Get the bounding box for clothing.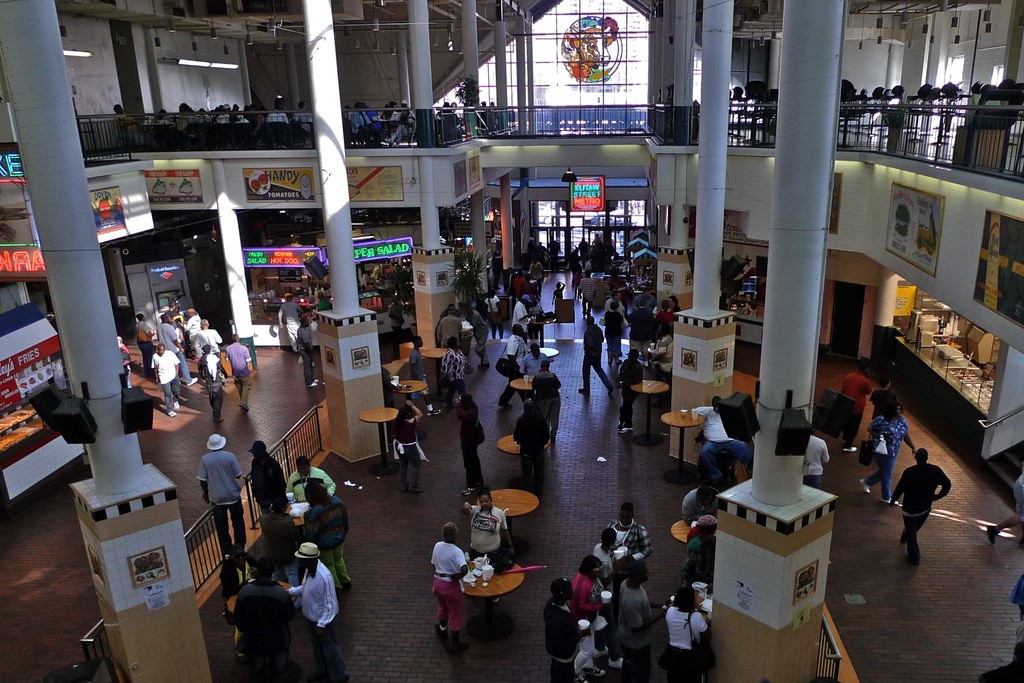
<box>433,534,476,644</box>.
